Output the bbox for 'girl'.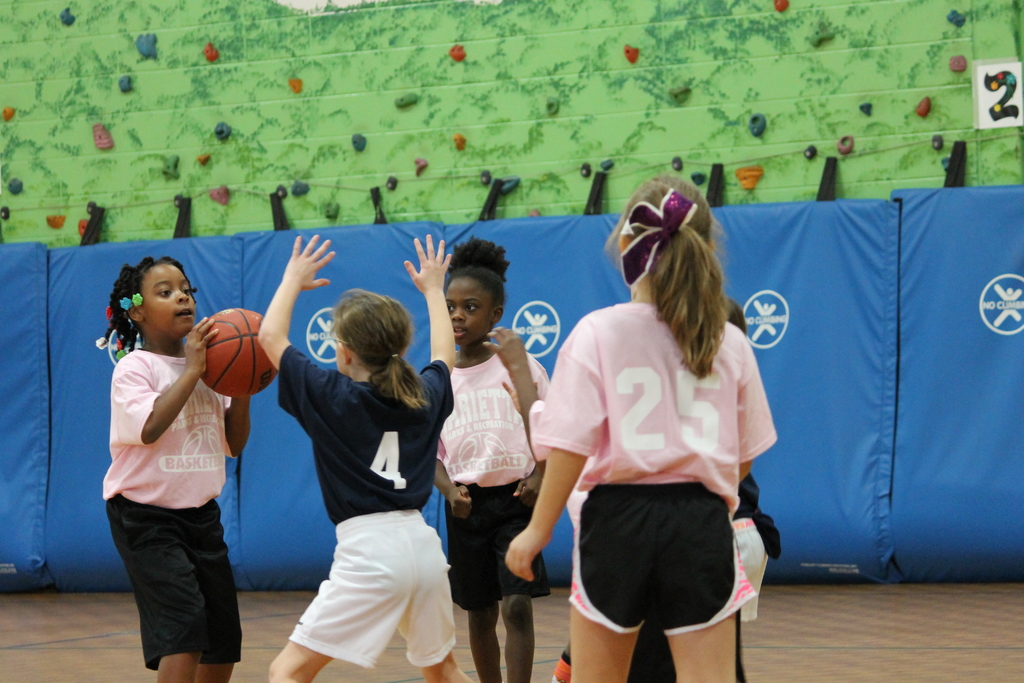
crop(423, 240, 547, 679).
